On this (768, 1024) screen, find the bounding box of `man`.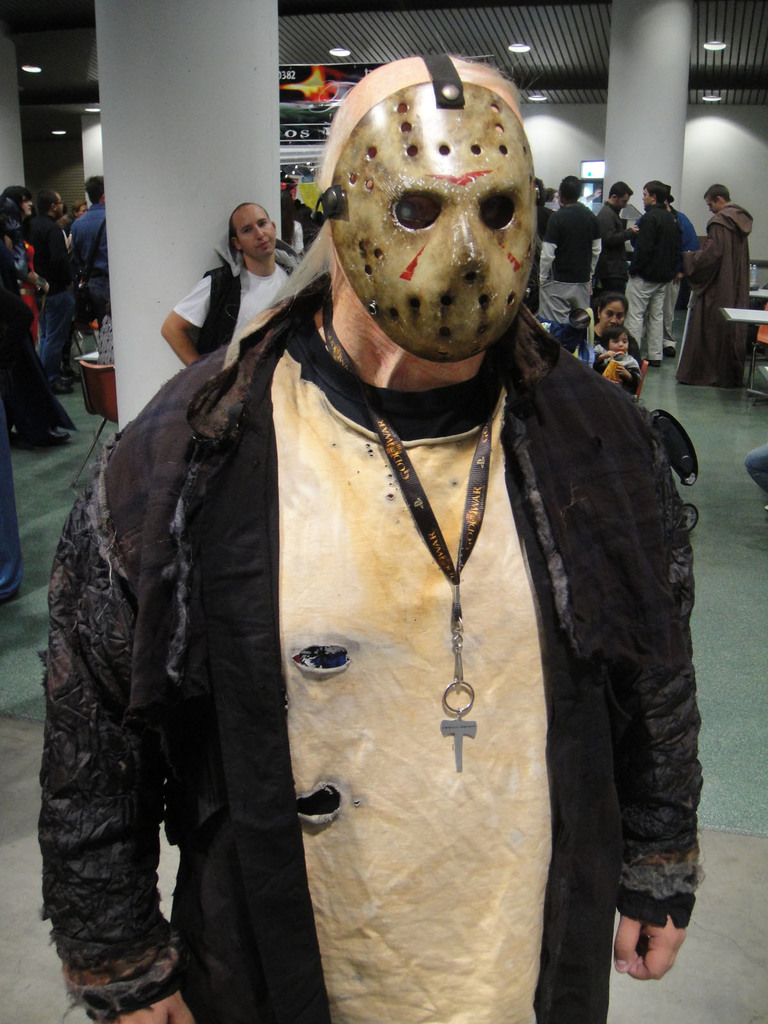
Bounding box: {"left": 44, "top": 52, "right": 712, "bottom": 1023}.
